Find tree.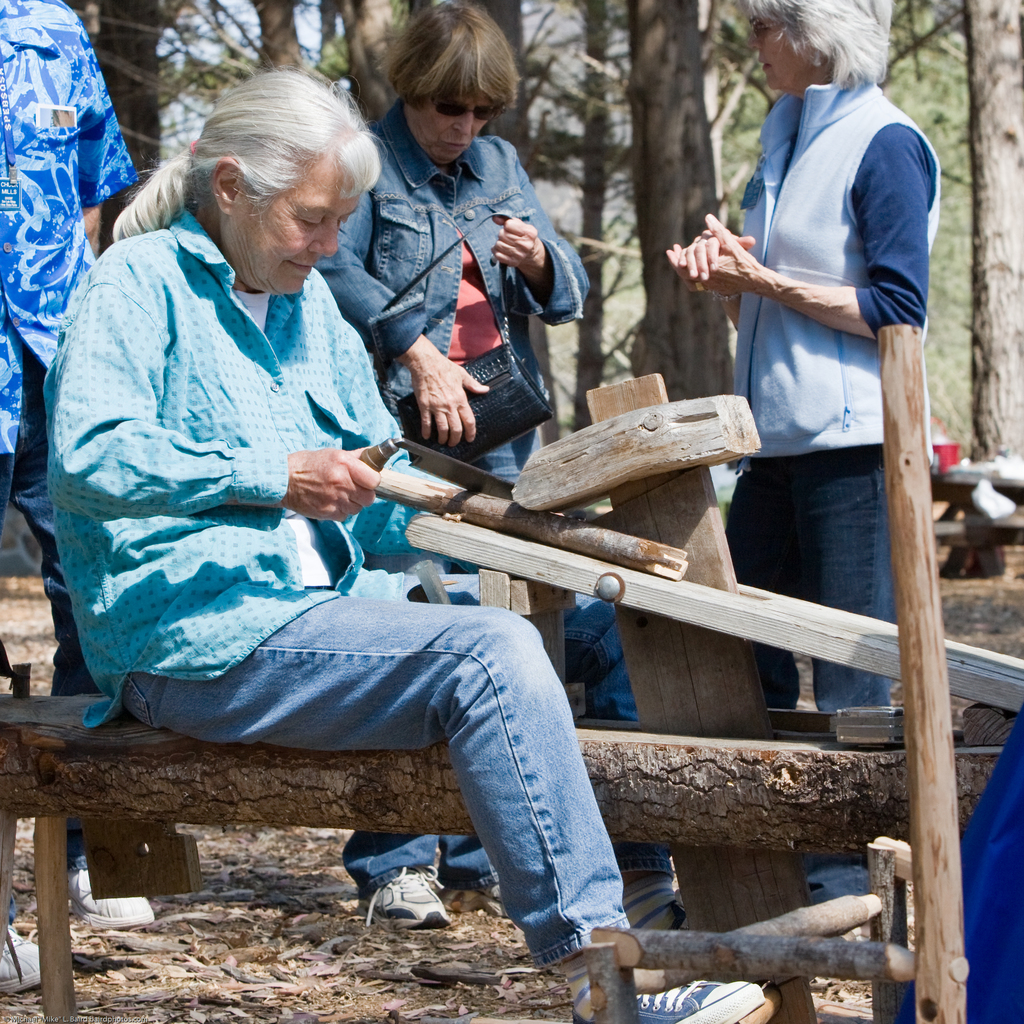
region(559, 0, 757, 408).
